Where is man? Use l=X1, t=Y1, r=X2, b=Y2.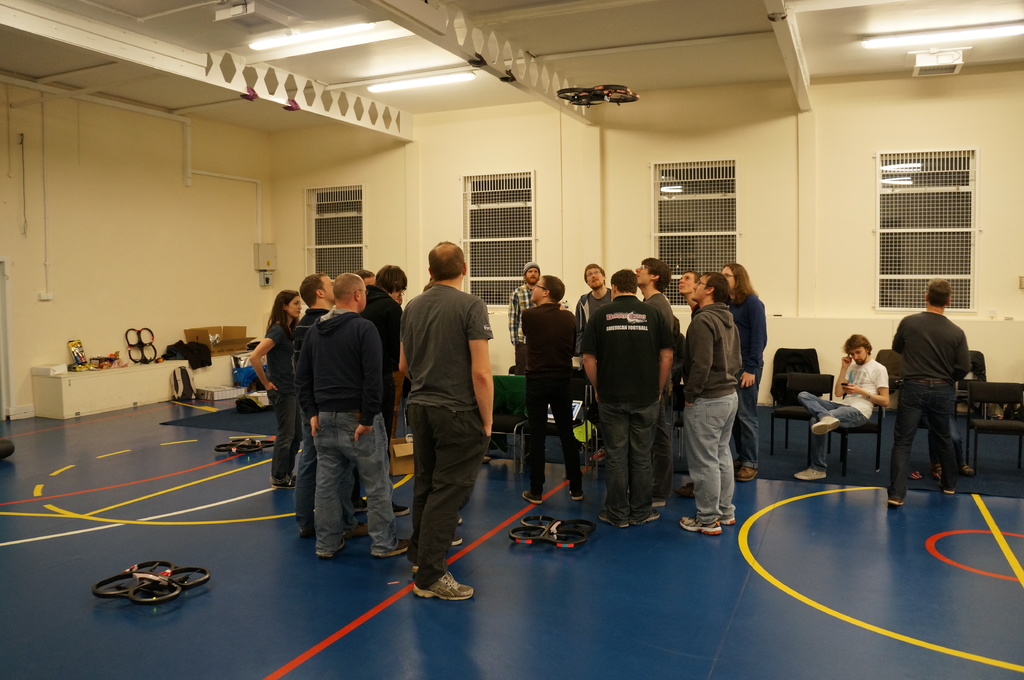
l=579, t=267, r=607, b=370.
